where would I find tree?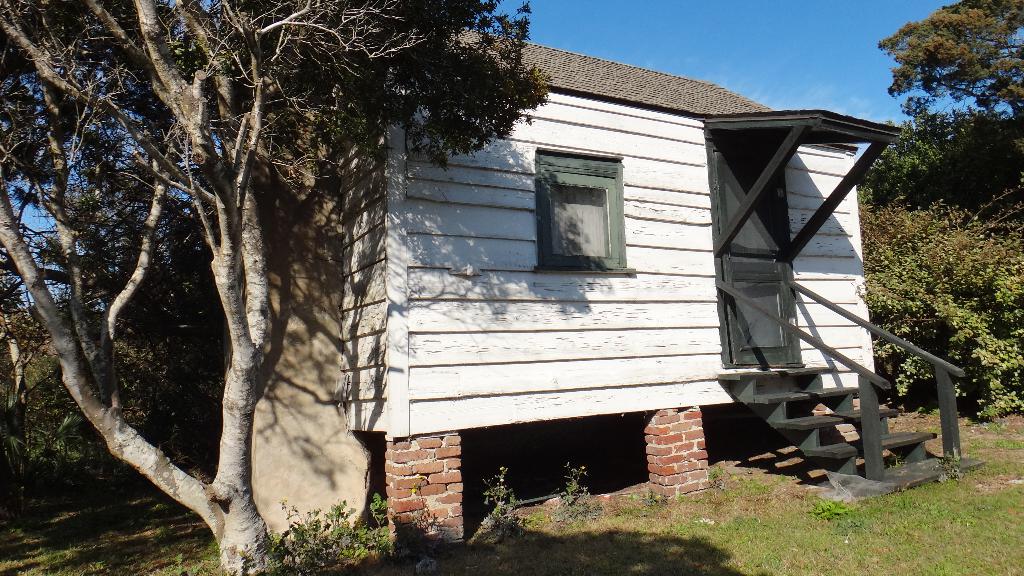
At pyautogui.locateOnScreen(0, 0, 555, 575).
